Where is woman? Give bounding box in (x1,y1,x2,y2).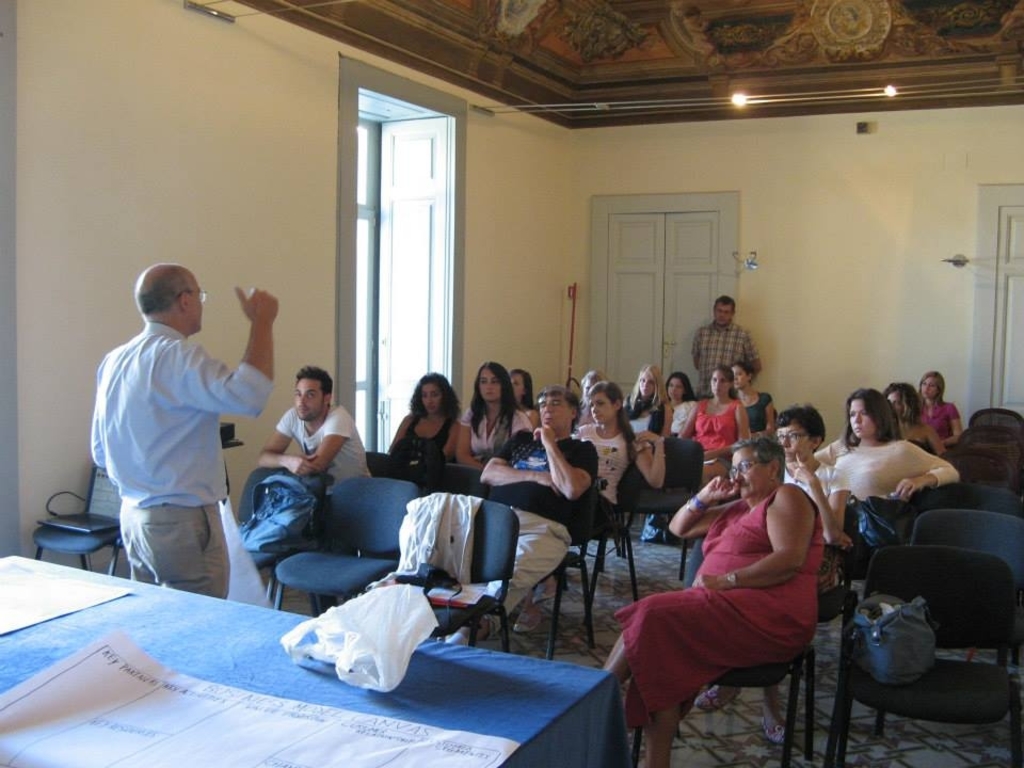
(693,402,853,745).
